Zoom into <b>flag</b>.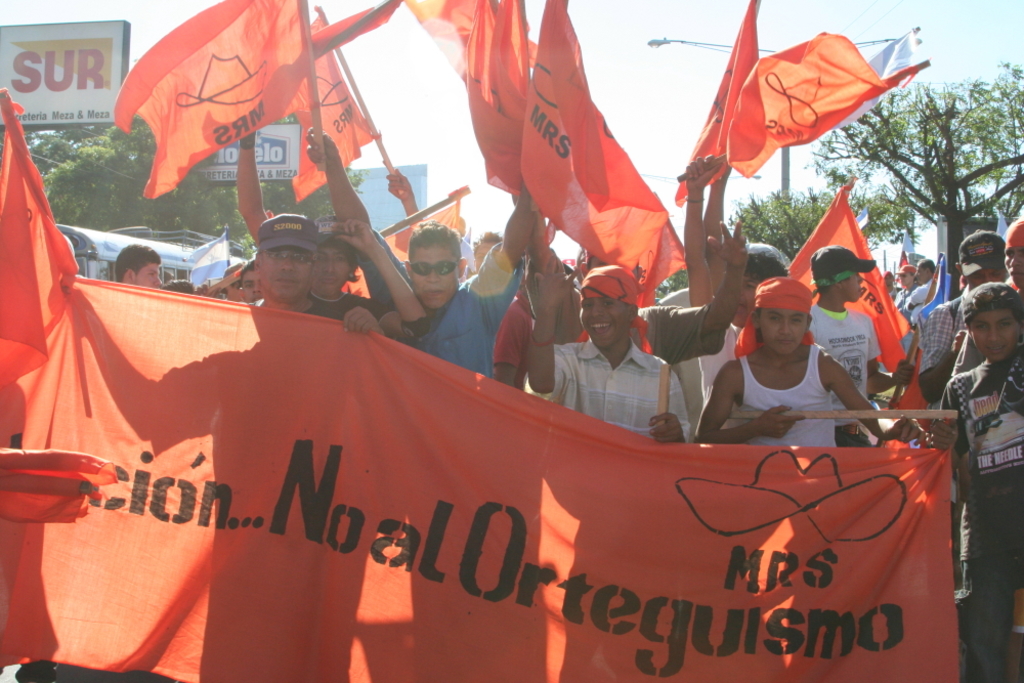
Zoom target: <bbox>455, 231, 475, 286</bbox>.
